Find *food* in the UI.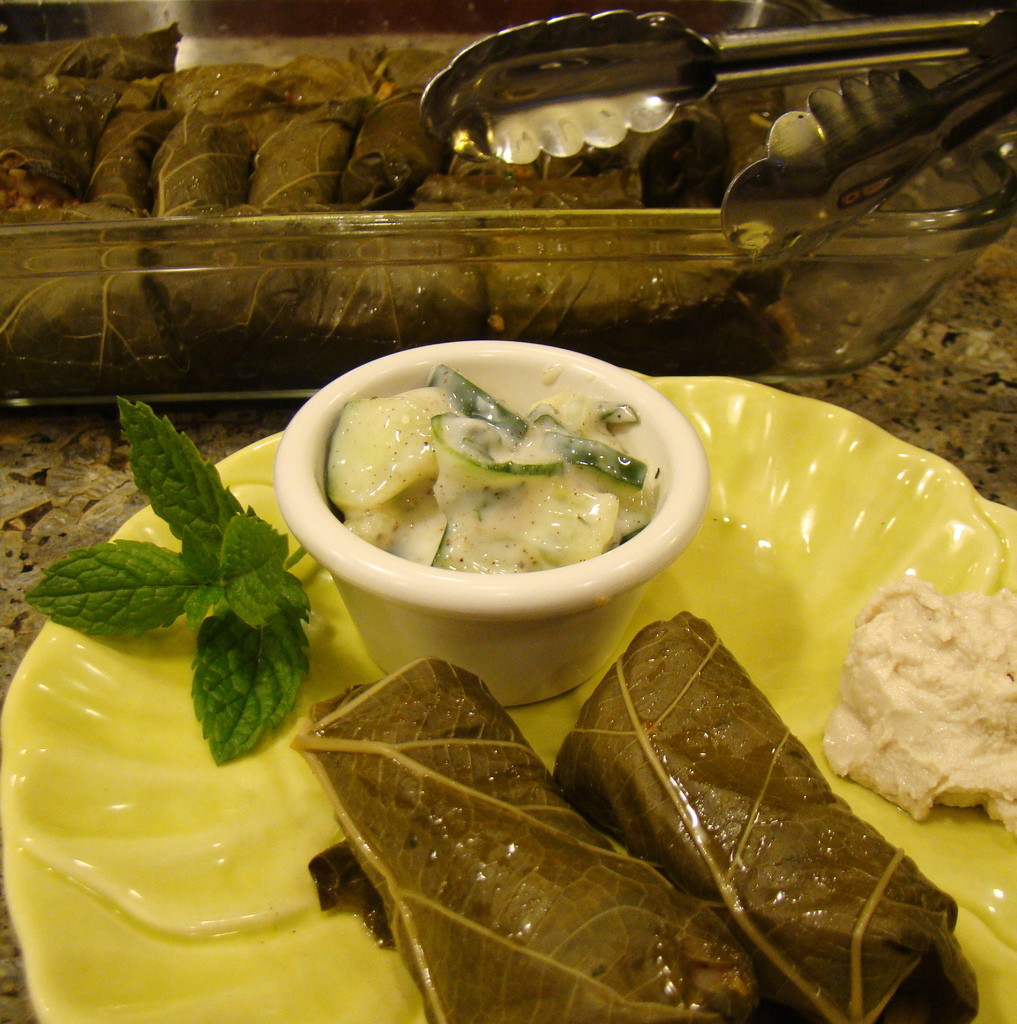
UI element at [x1=286, y1=653, x2=758, y2=1023].
